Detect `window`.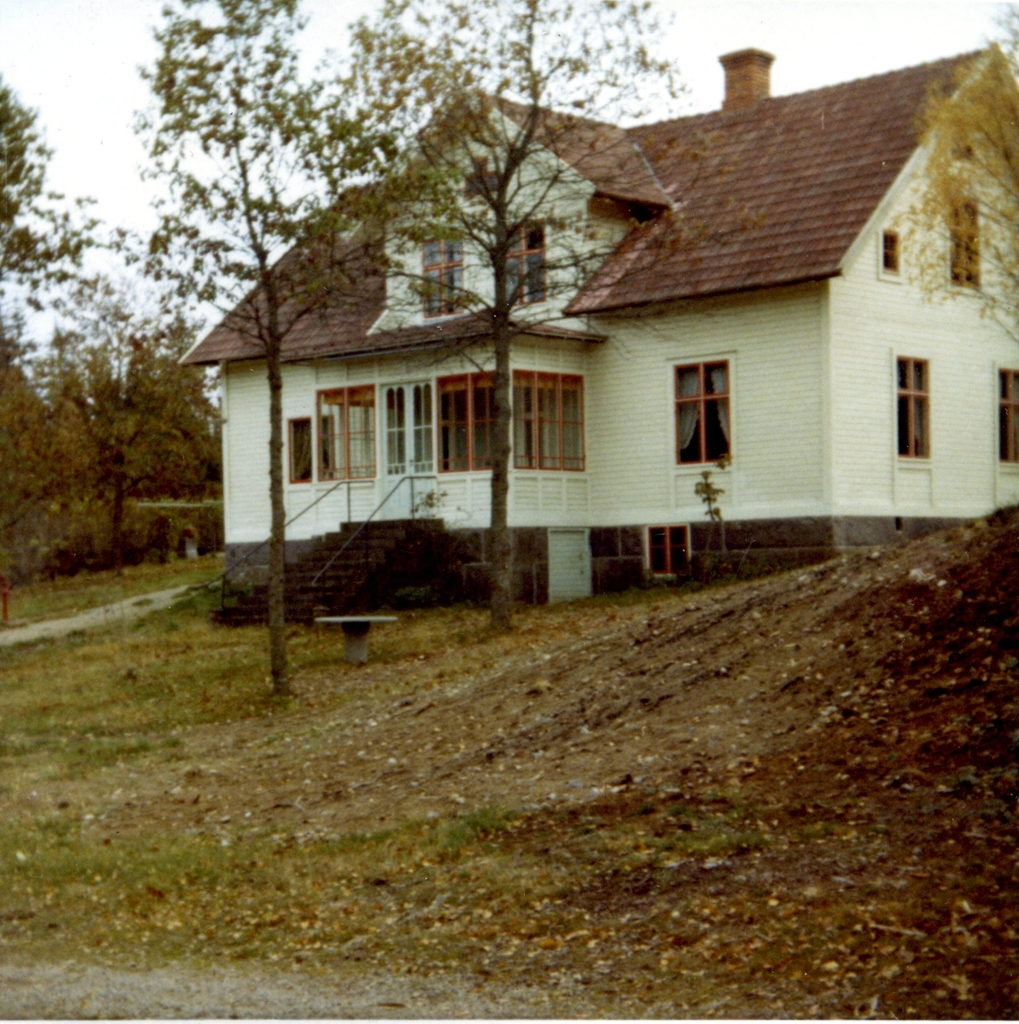
Detected at [x1=880, y1=228, x2=906, y2=275].
